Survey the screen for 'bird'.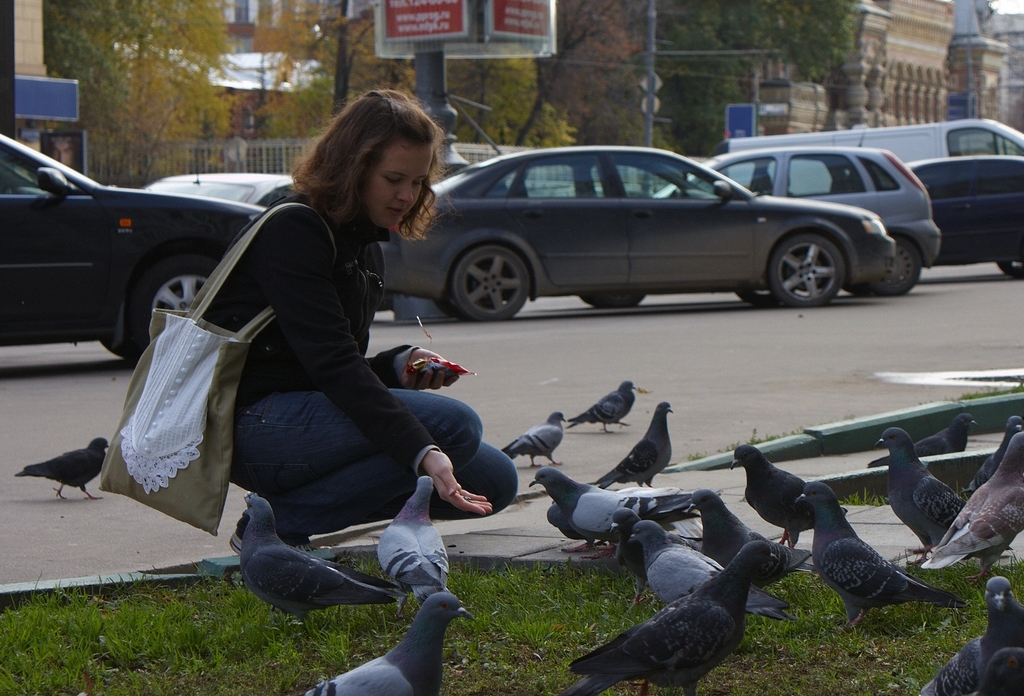
Survey found: bbox=(914, 579, 1023, 695).
